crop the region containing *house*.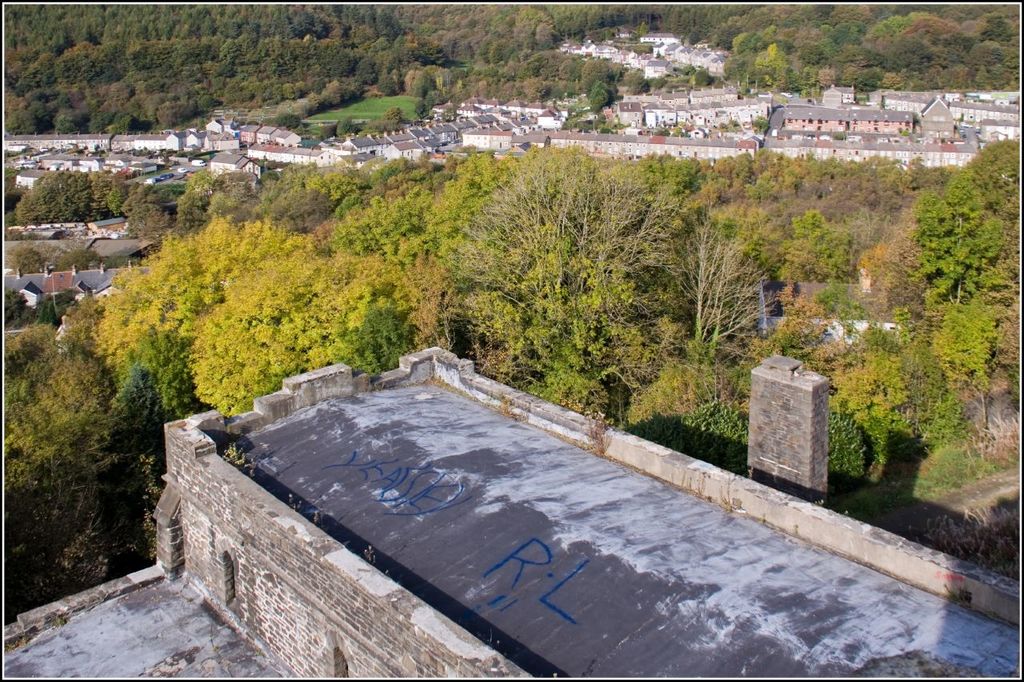
Crop region: l=239, t=123, r=261, b=149.
